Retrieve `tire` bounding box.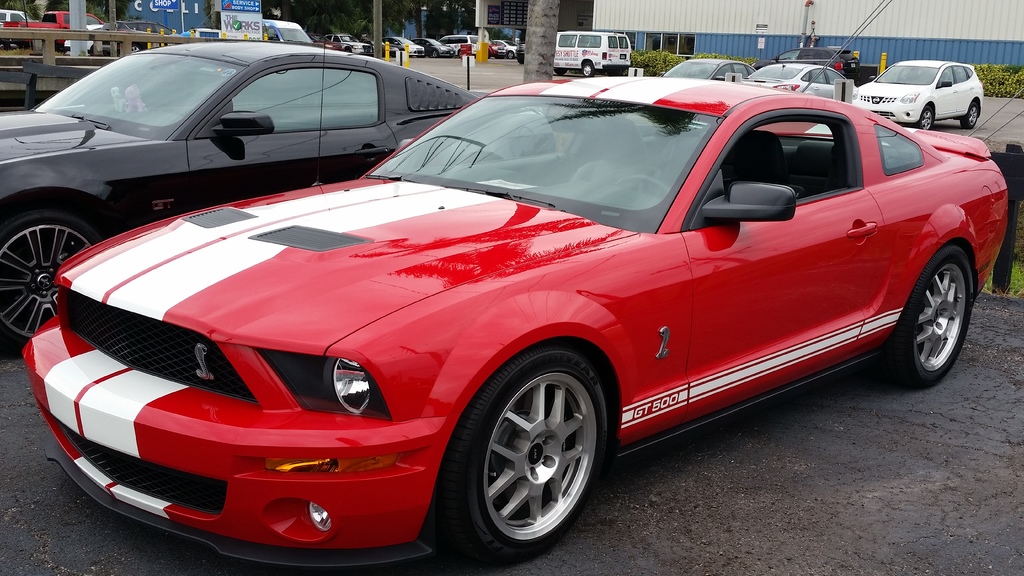
Bounding box: l=555, t=68, r=566, b=76.
